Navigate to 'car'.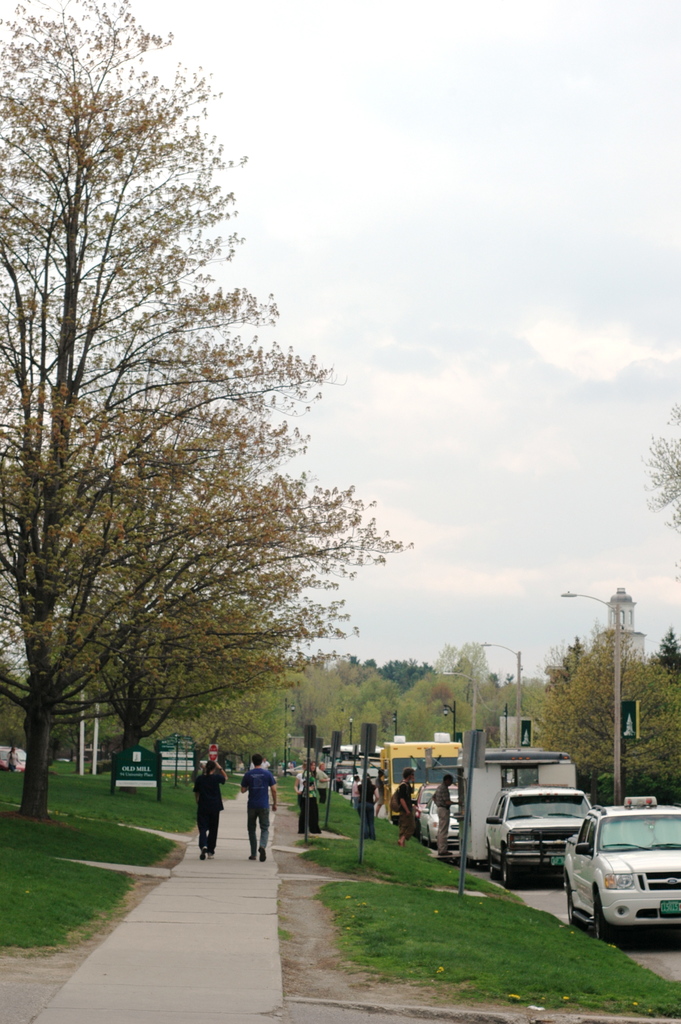
Navigation target: x1=563 y1=808 x2=680 y2=952.
